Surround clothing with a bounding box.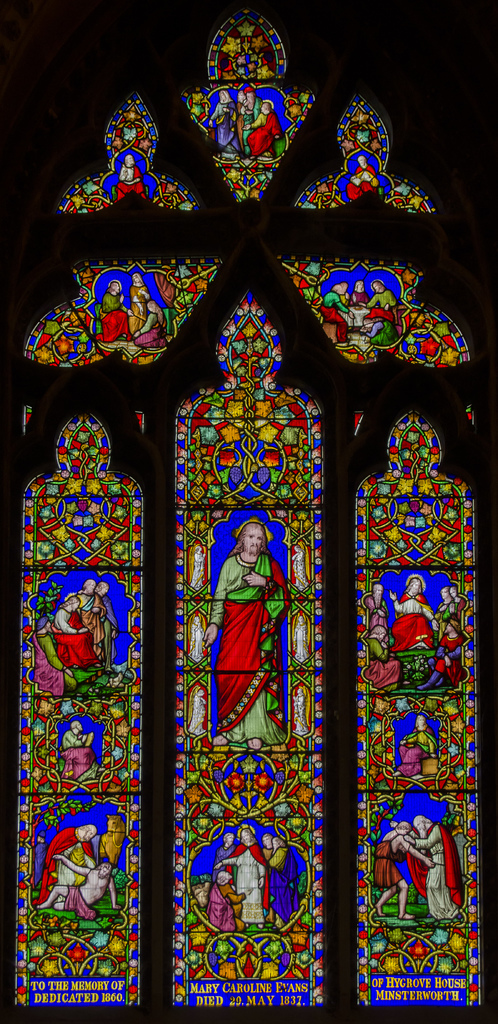
select_region(413, 826, 460, 921).
